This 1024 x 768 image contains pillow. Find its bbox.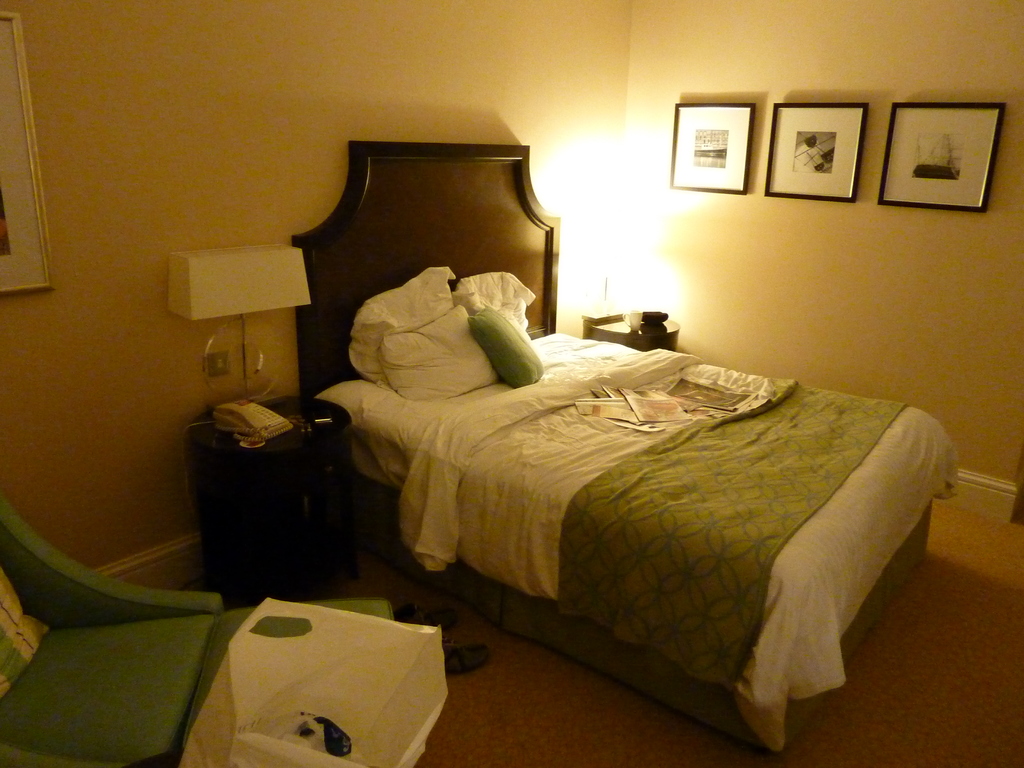
(452,273,529,359).
